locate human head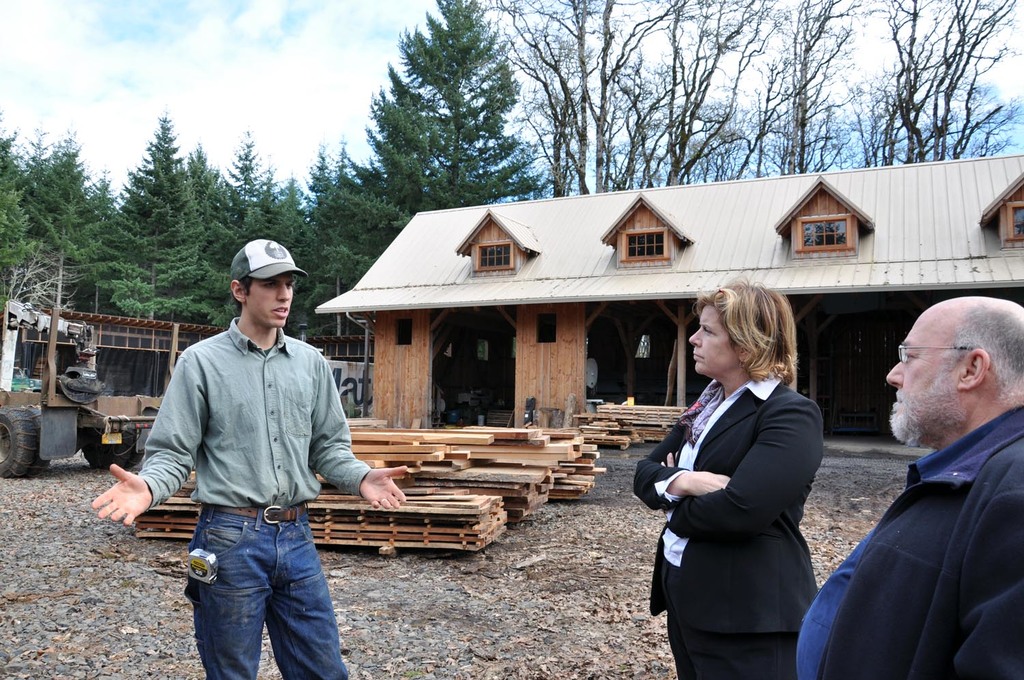
{"left": 214, "top": 240, "right": 306, "bottom": 338}
